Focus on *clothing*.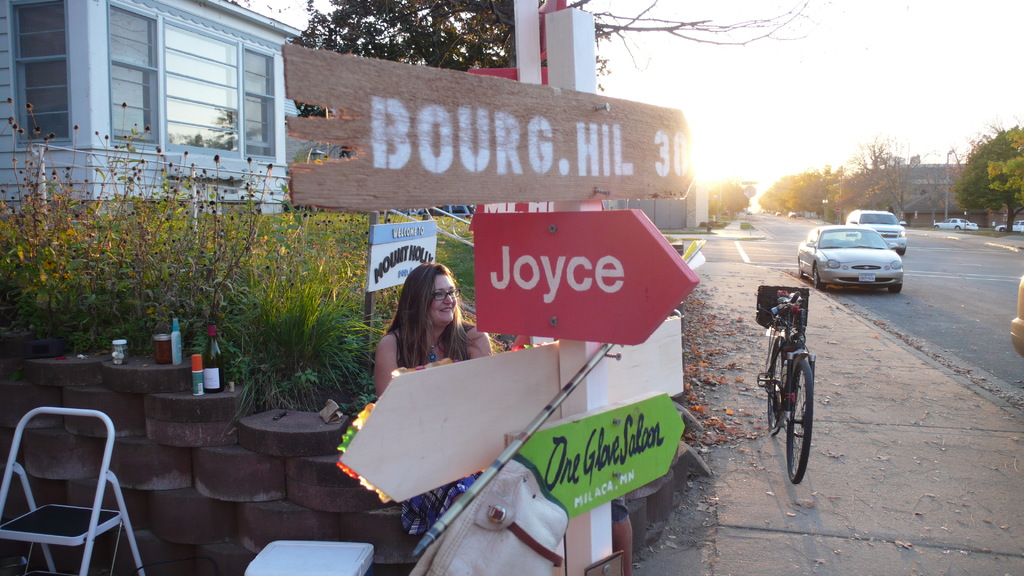
Focused at [left=397, top=324, right=484, bottom=536].
